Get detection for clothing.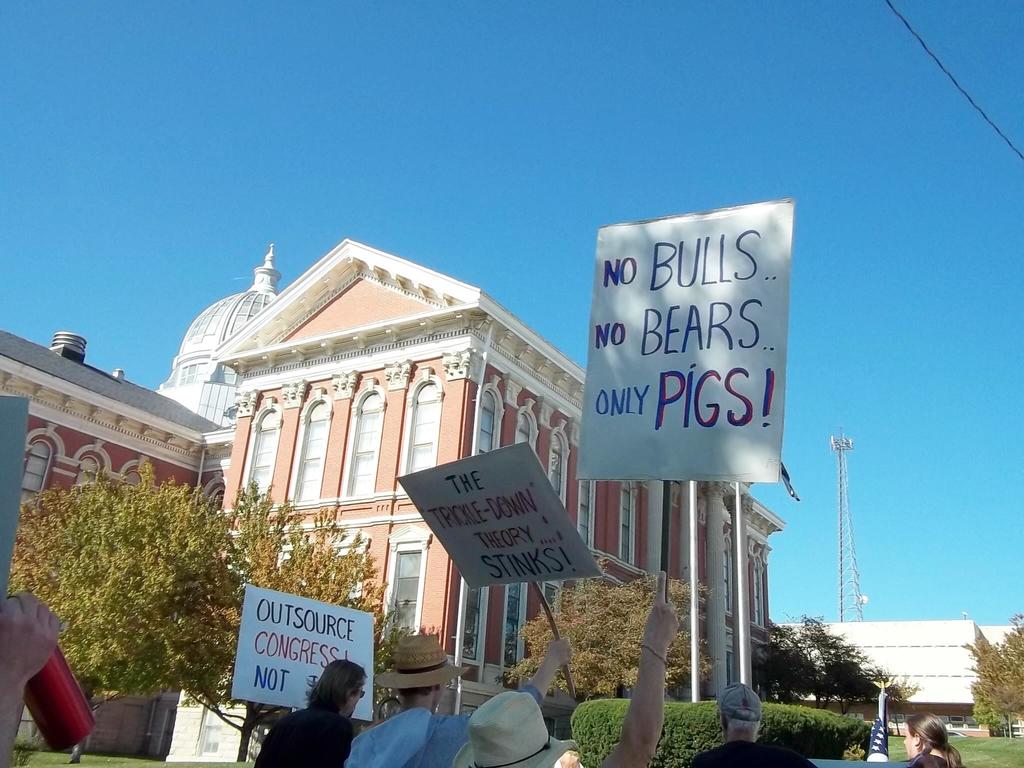
Detection: bbox(907, 748, 949, 767).
